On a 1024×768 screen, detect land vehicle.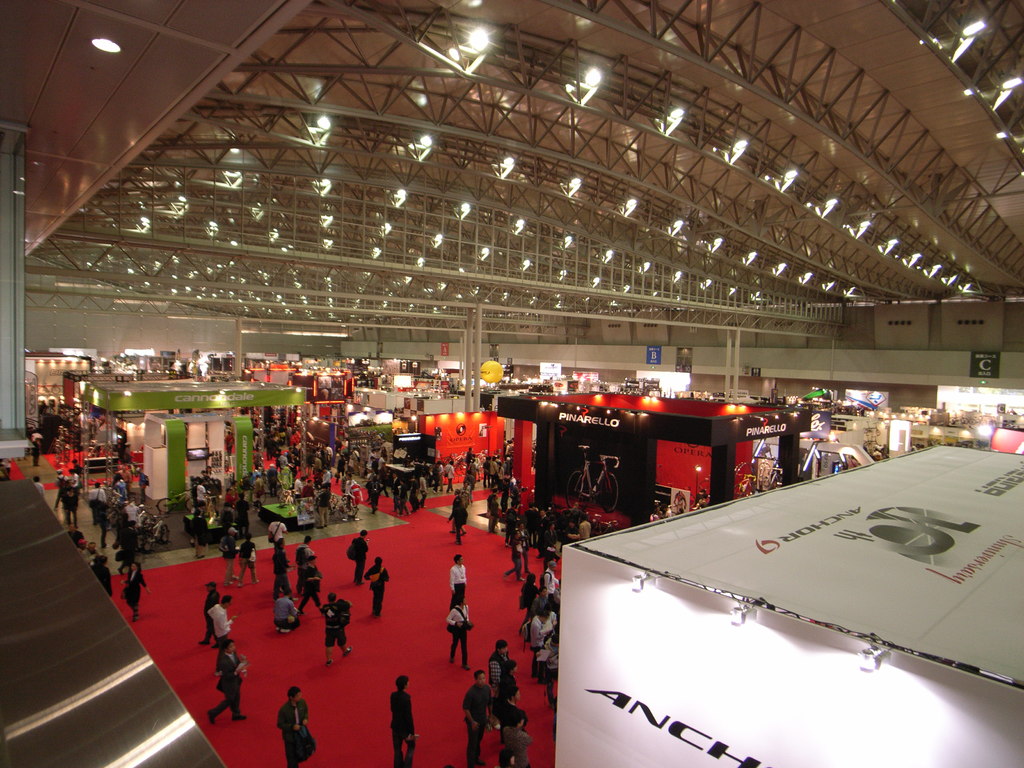
[left=156, top=485, right=195, bottom=512].
